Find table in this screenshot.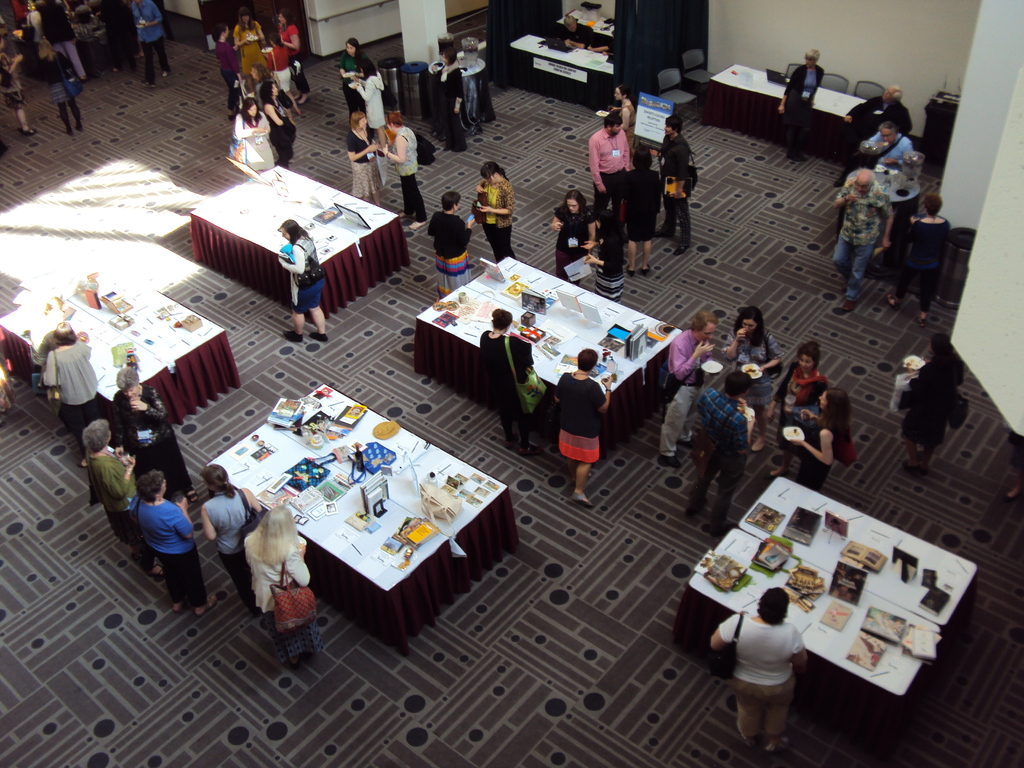
The bounding box for table is <region>179, 385, 516, 650</region>.
